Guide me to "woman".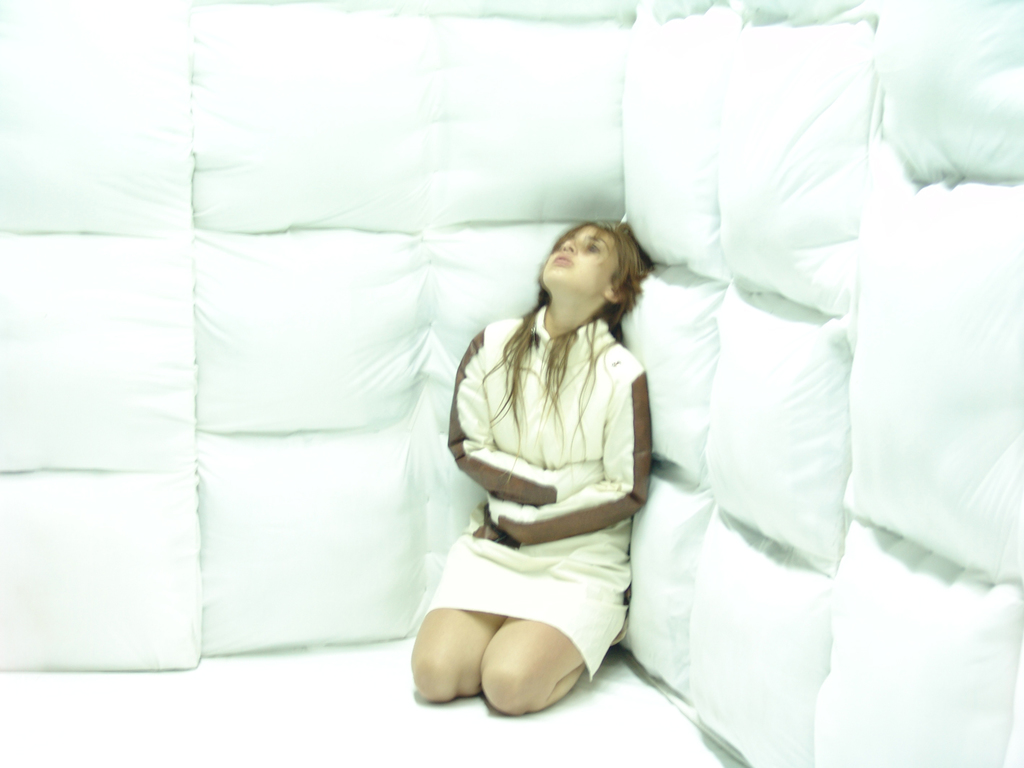
Guidance: locate(413, 183, 675, 733).
